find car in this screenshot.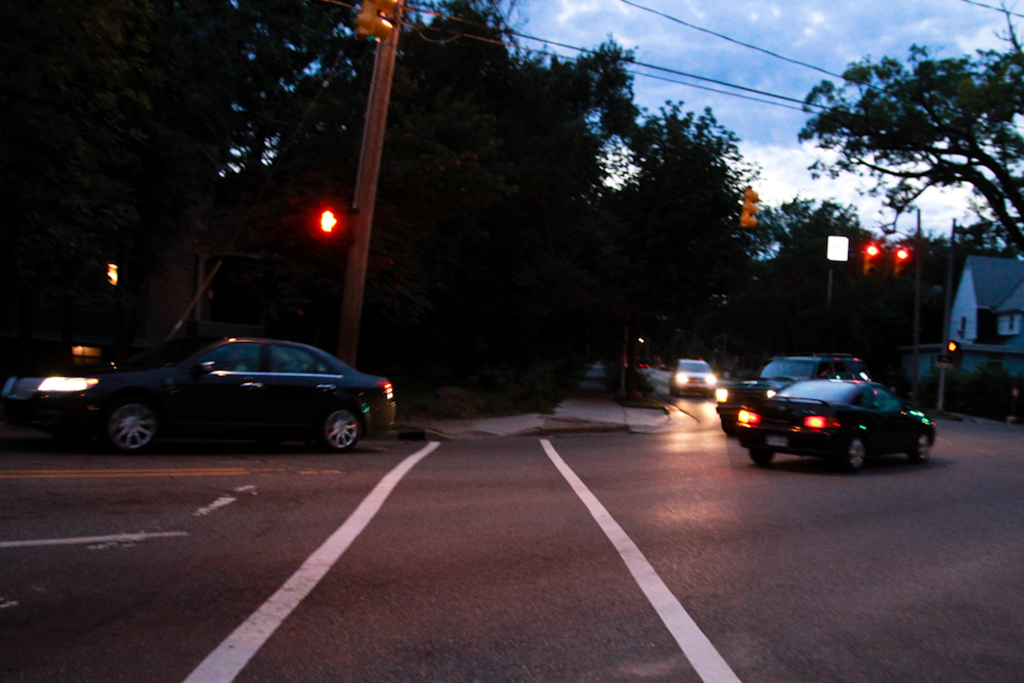
The bounding box for car is pyautogui.locateOnScreen(739, 375, 932, 471).
